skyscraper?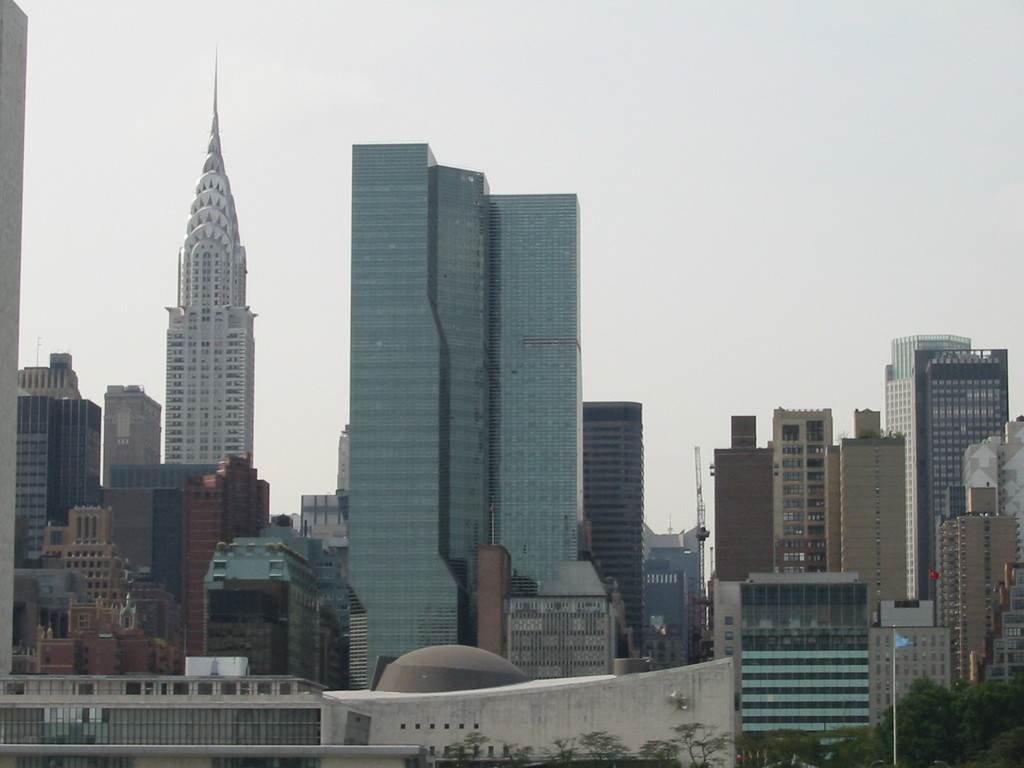
bbox=(35, 352, 90, 537)
